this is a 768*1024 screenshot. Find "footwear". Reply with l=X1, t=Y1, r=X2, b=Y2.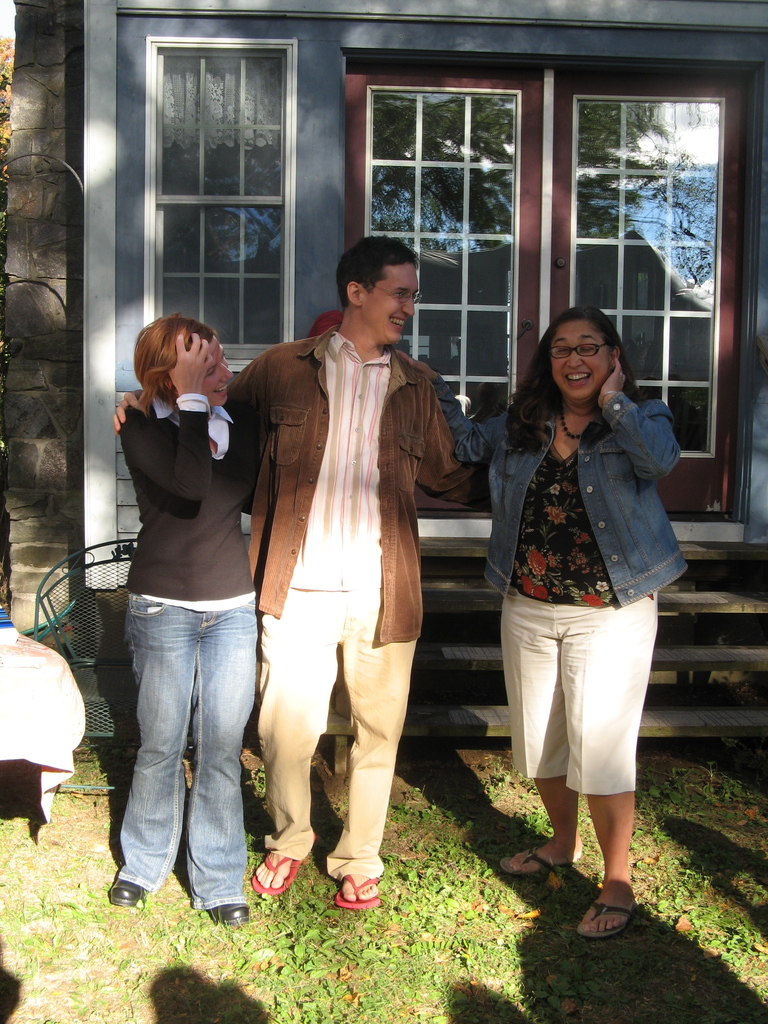
l=335, t=874, r=379, b=907.
